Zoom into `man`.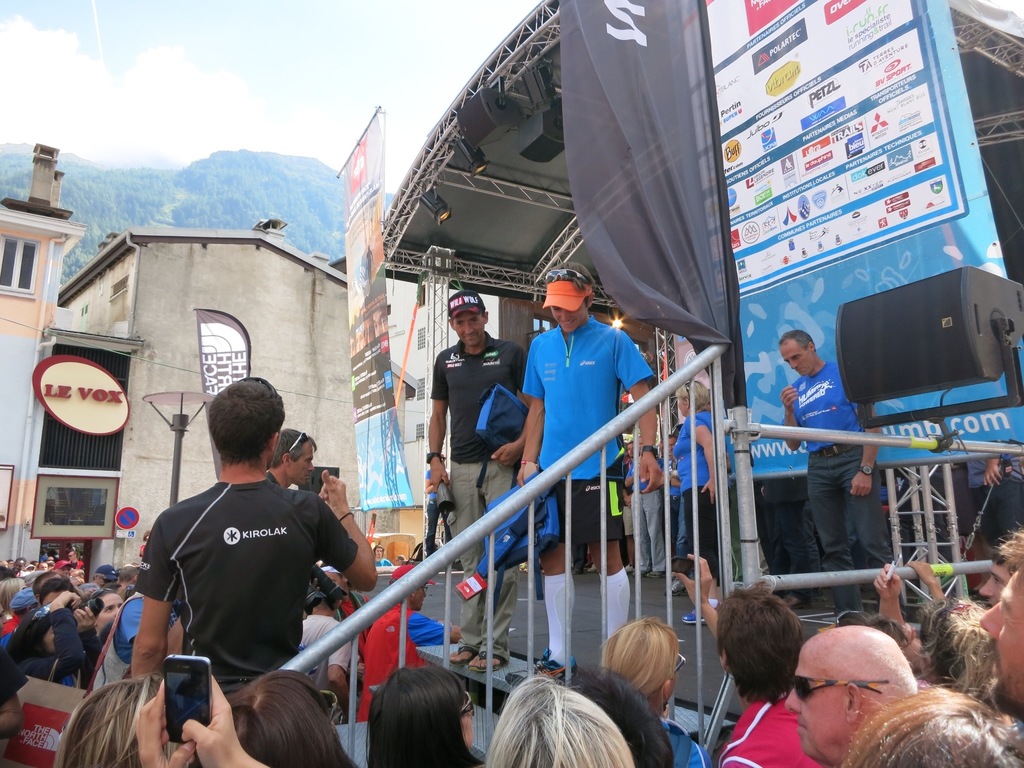
Zoom target: bbox(429, 289, 528, 671).
